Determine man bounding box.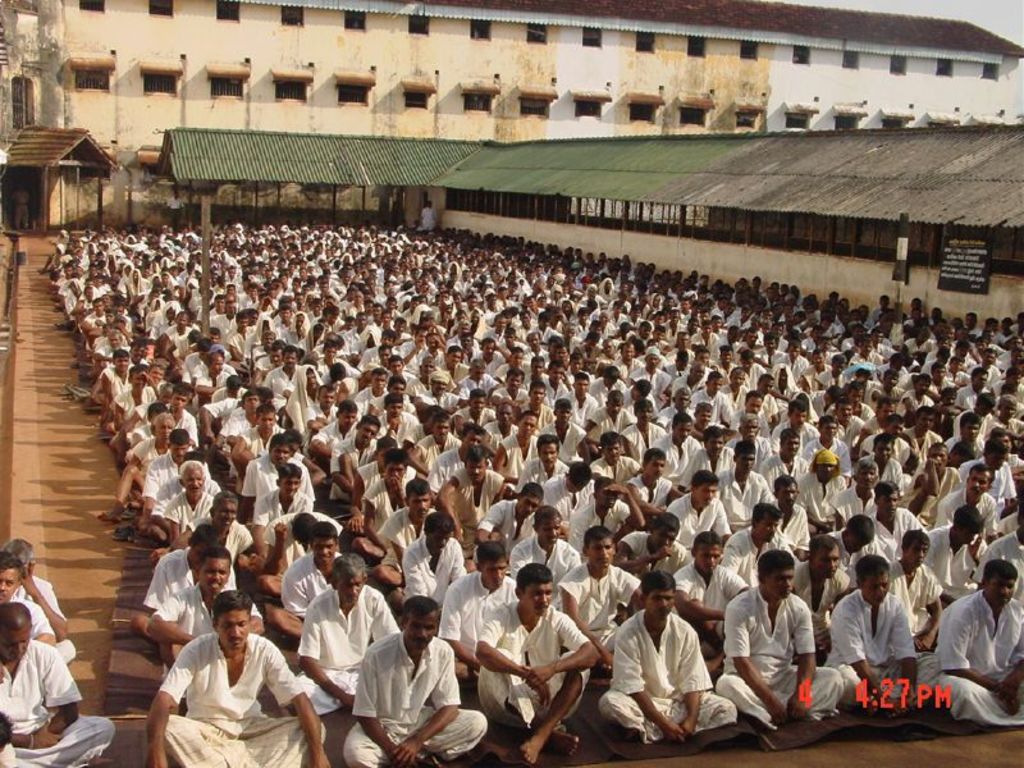
Determined: x1=0, y1=598, x2=115, y2=767.
